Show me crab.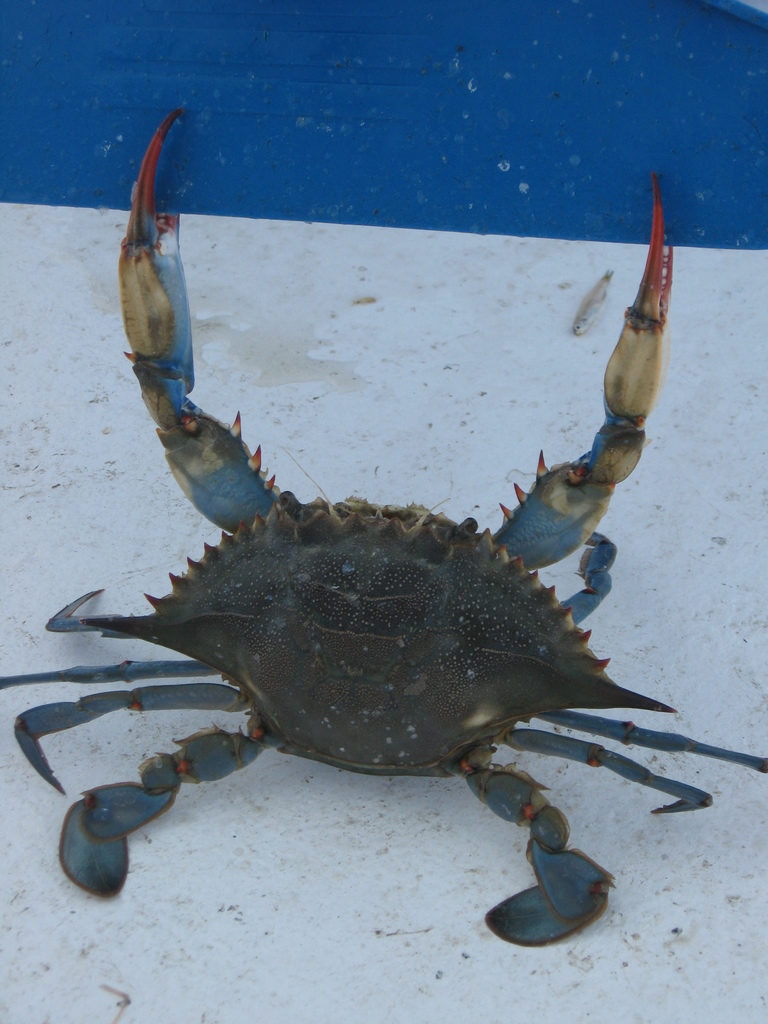
crab is here: <box>0,104,767,949</box>.
